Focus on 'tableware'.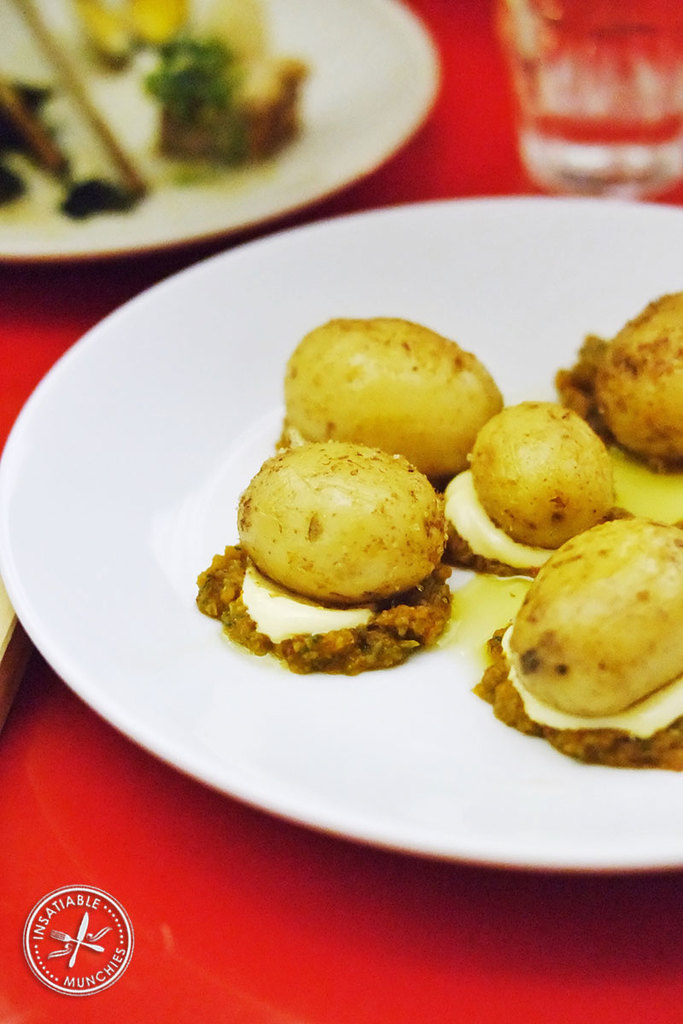
Focused at BBox(21, 0, 447, 258).
